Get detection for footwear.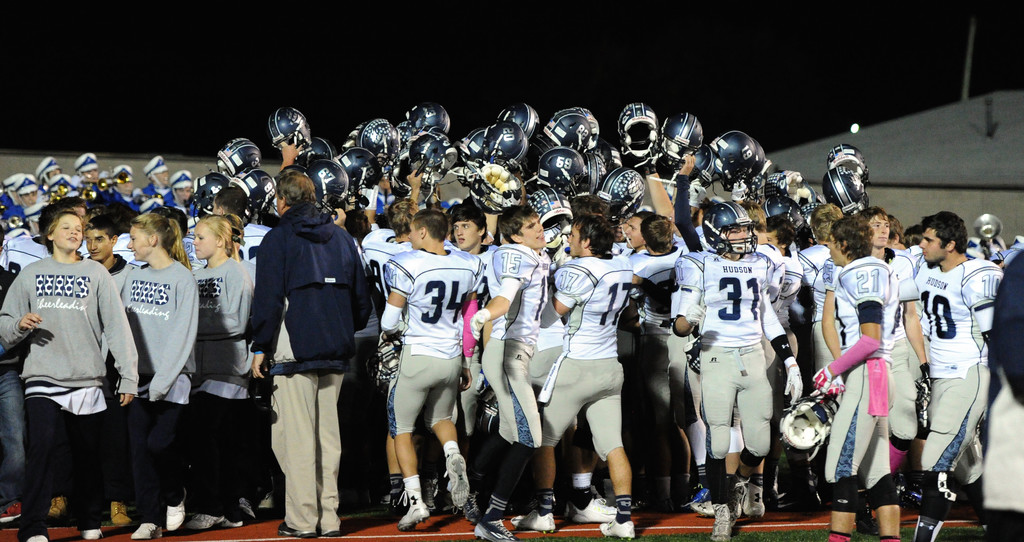
Detection: locate(165, 488, 185, 530).
